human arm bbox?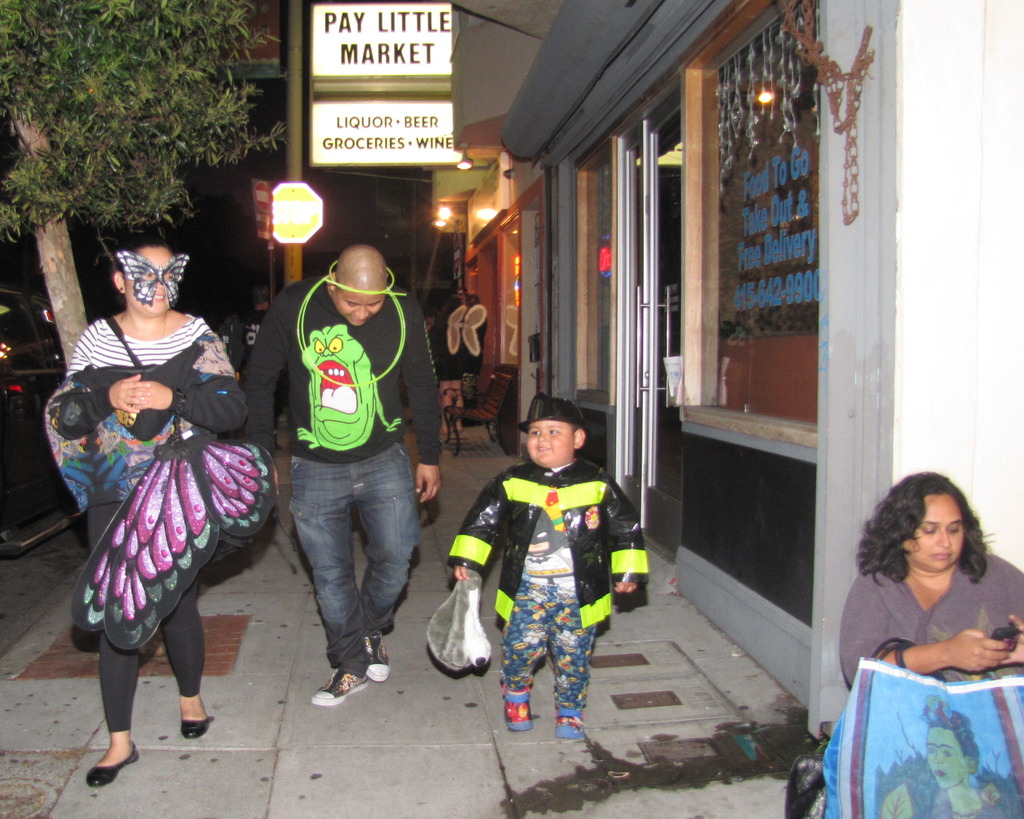
x1=43 y1=322 x2=154 y2=438
